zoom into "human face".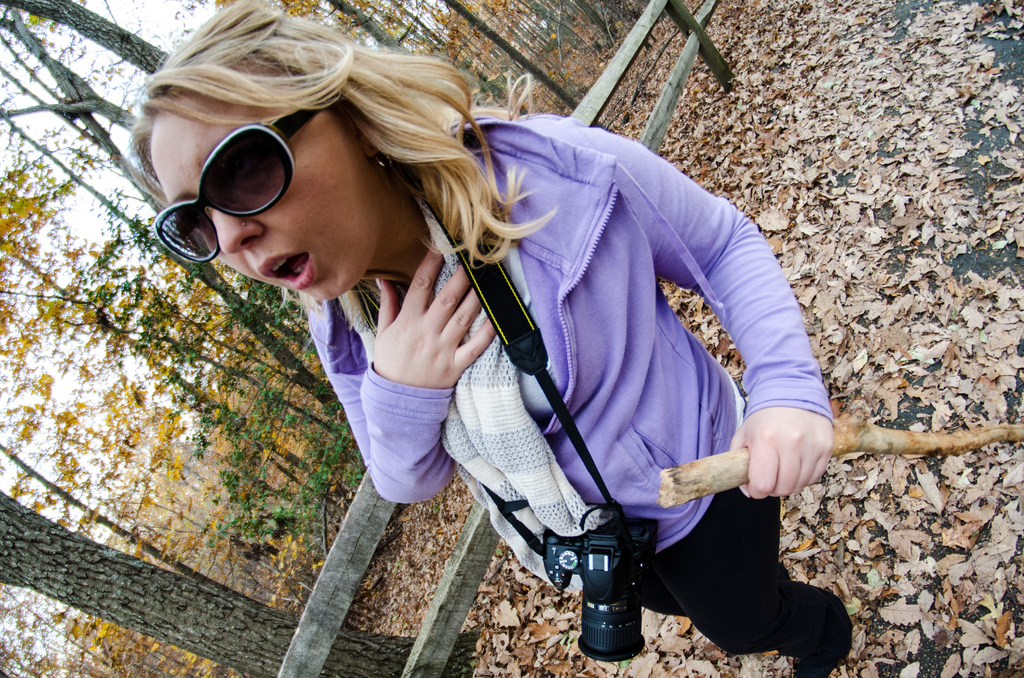
Zoom target: (154,102,388,303).
